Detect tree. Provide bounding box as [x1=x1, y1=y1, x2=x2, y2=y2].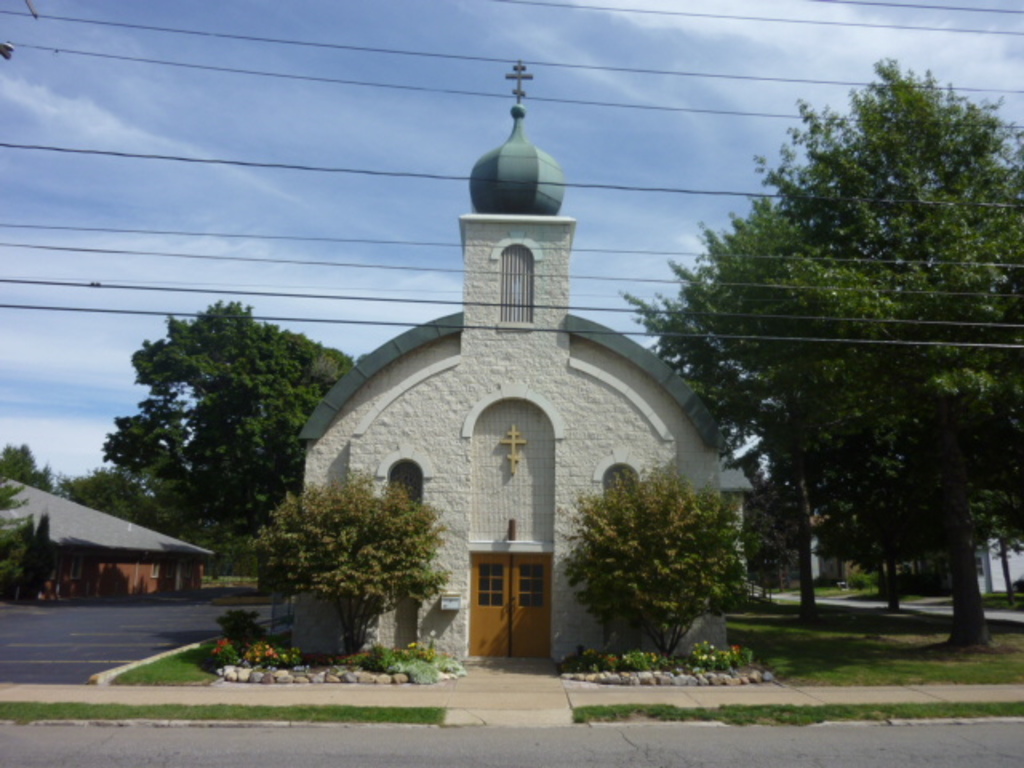
[x1=674, y1=51, x2=1016, y2=638].
